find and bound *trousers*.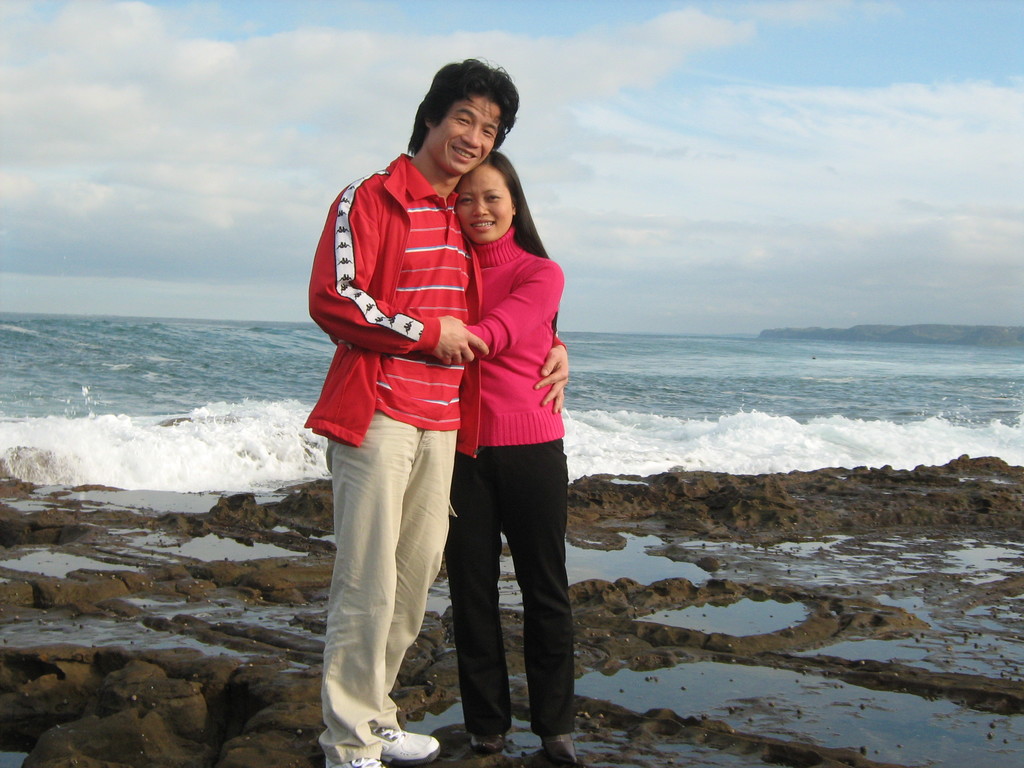
Bound: [444, 437, 577, 737].
